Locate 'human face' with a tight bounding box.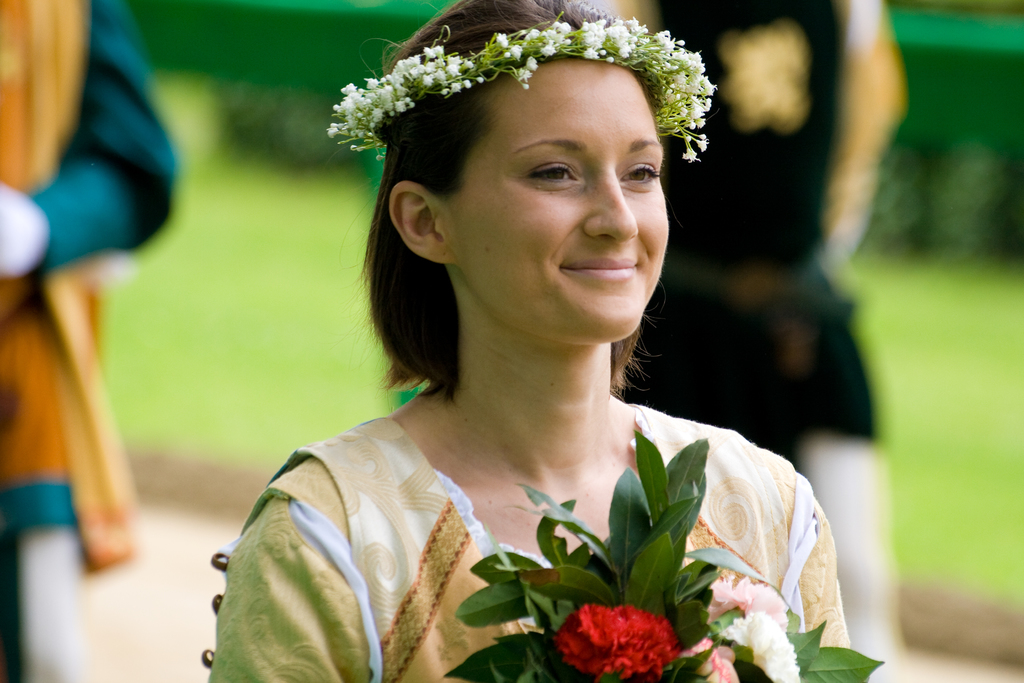
<box>437,52,669,343</box>.
